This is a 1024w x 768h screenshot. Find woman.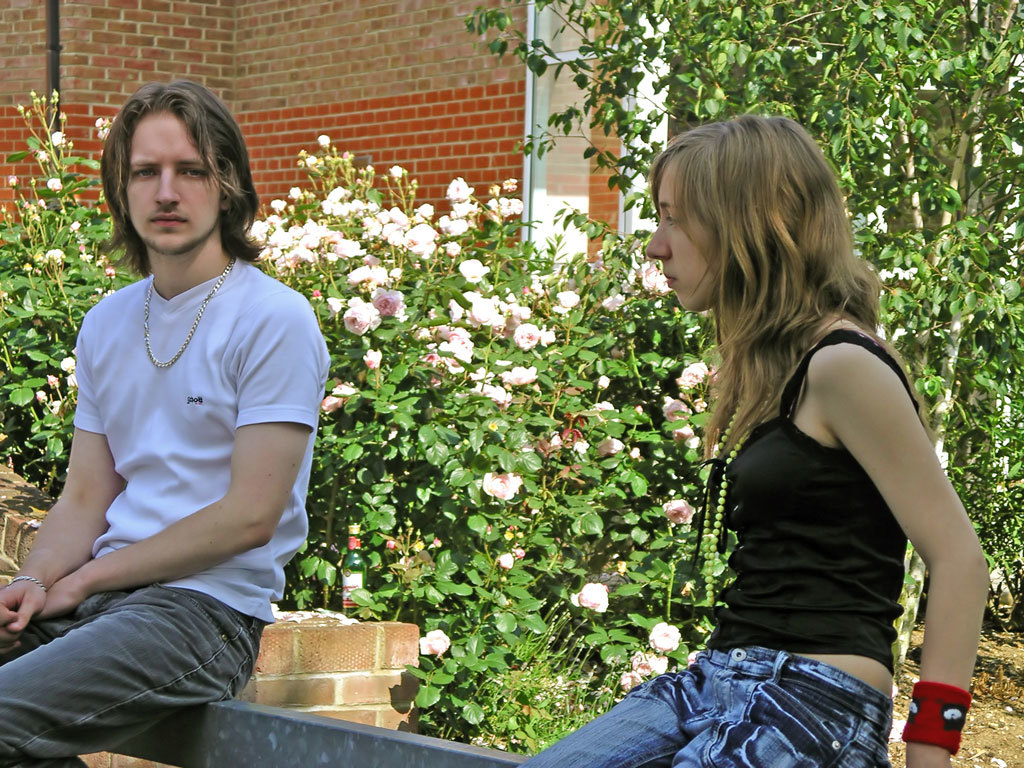
Bounding box: select_region(572, 105, 979, 767).
